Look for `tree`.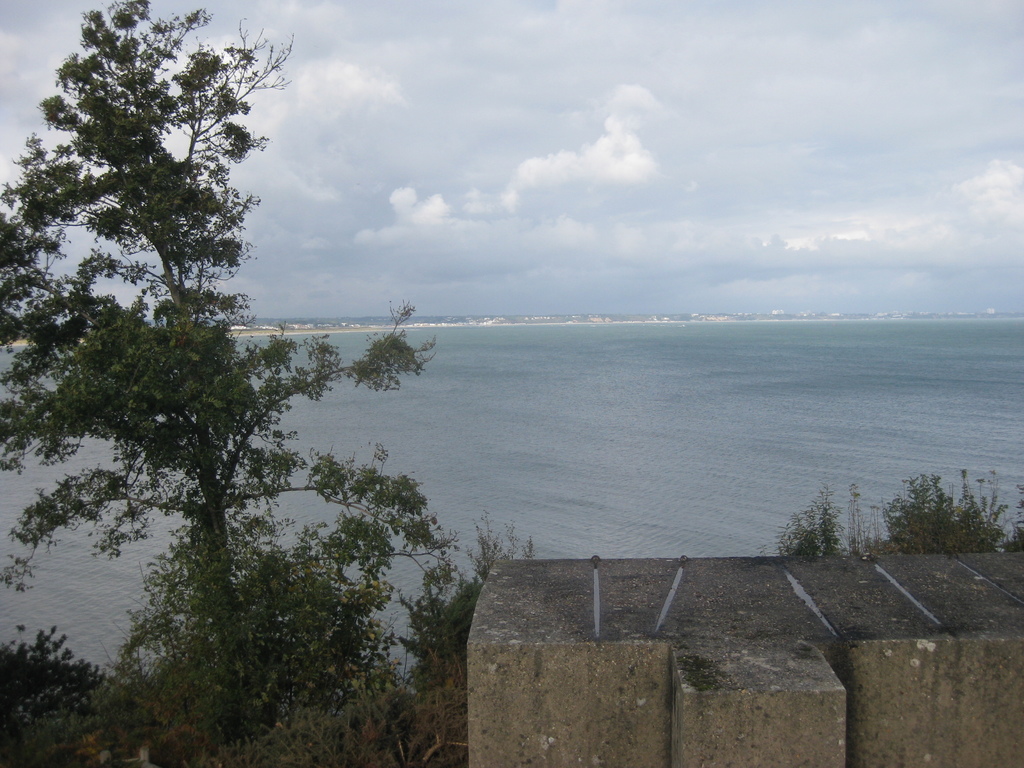
Found: bbox(0, 486, 467, 767).
